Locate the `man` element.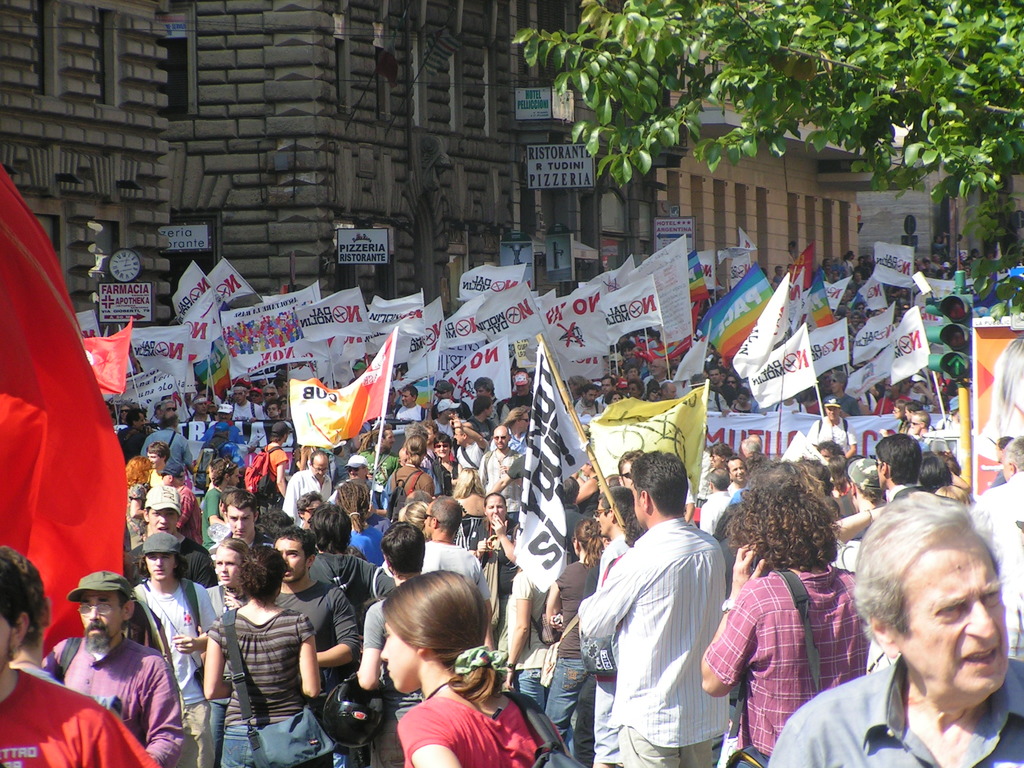
Element bbox: 474:378:511:428.
